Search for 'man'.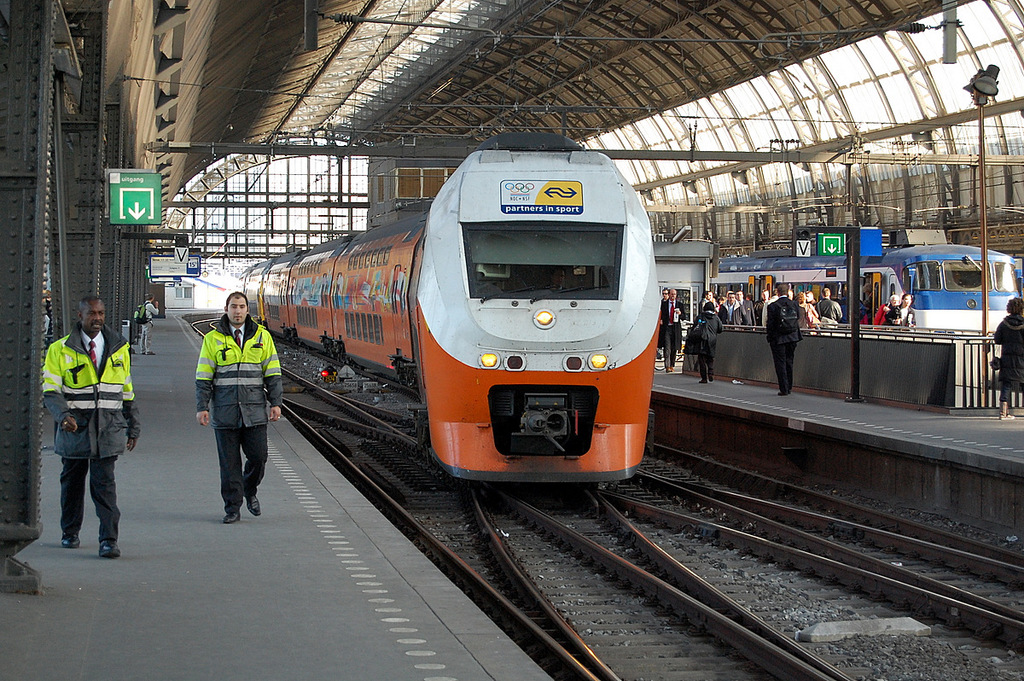
Found at (761, 283, 805, 399).
